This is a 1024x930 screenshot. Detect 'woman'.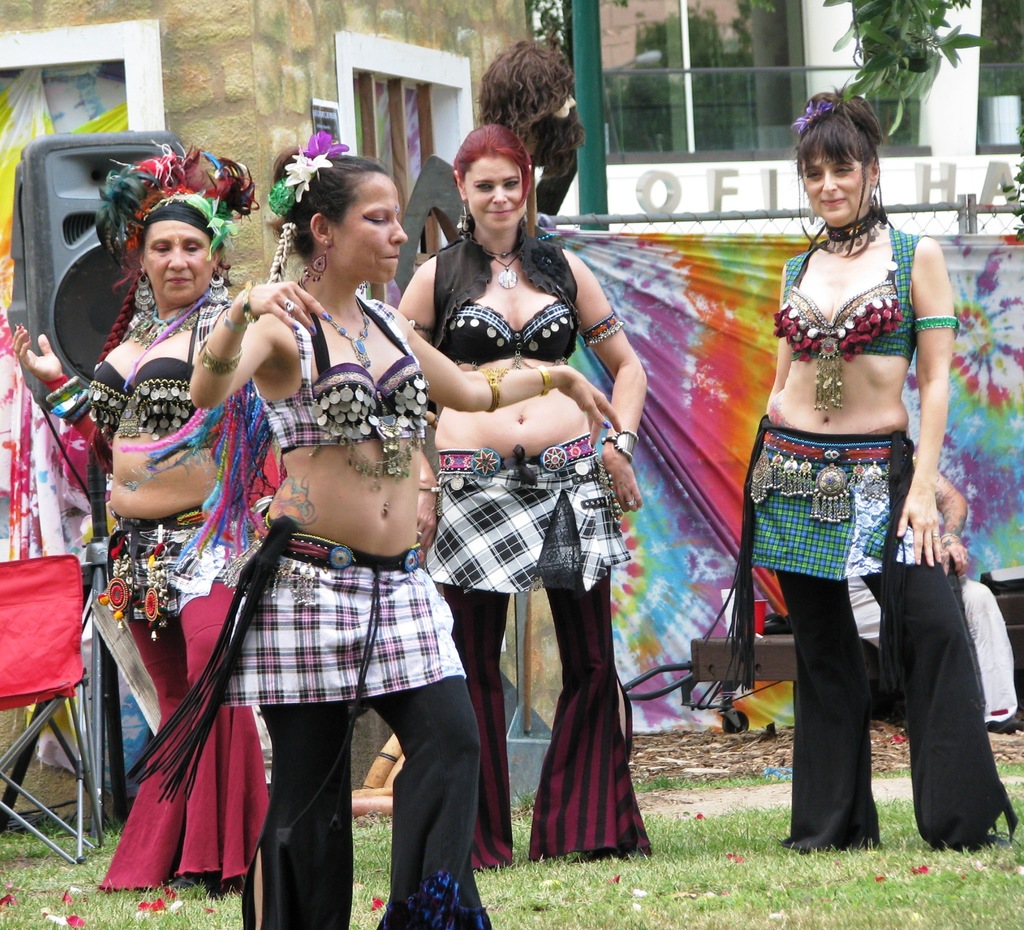
[x1=392, y1=132, x2=650, y2=853].
